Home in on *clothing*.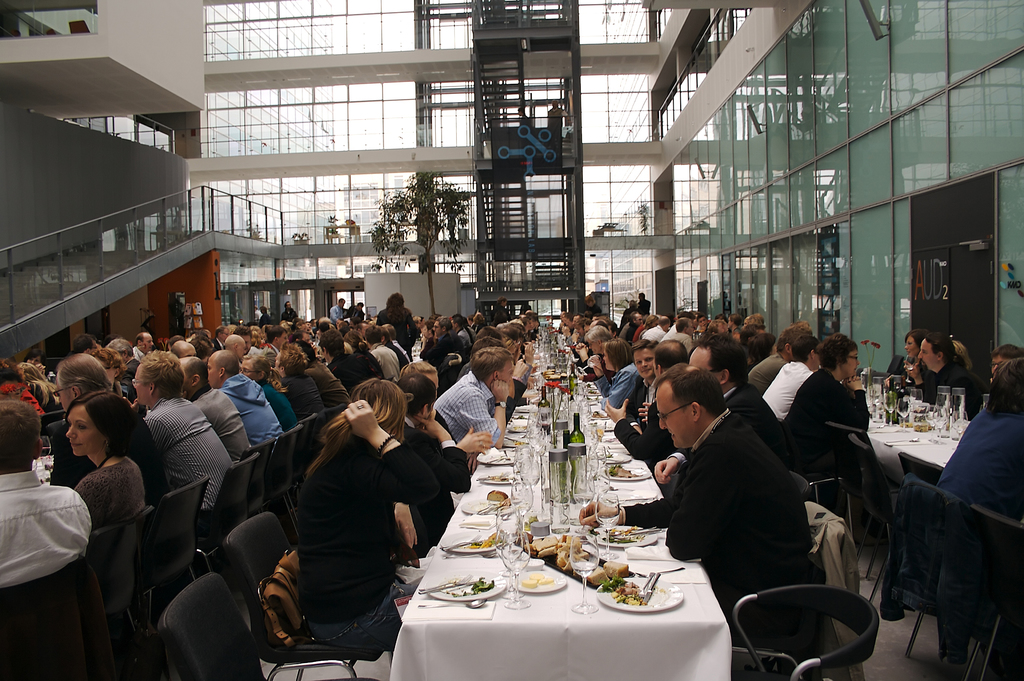
Homed in at x1=746, y1=350, x2=783, y2=375.
